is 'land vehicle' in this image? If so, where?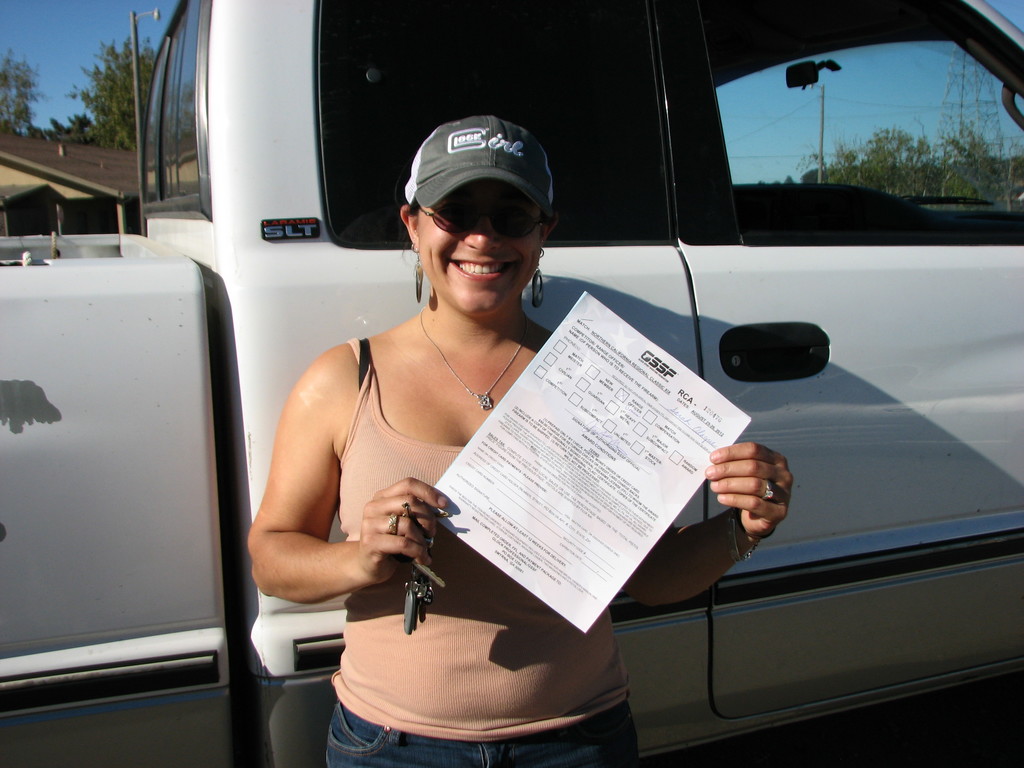
Yes, at <bbox>109, 15, 991, 749</bbox>.
